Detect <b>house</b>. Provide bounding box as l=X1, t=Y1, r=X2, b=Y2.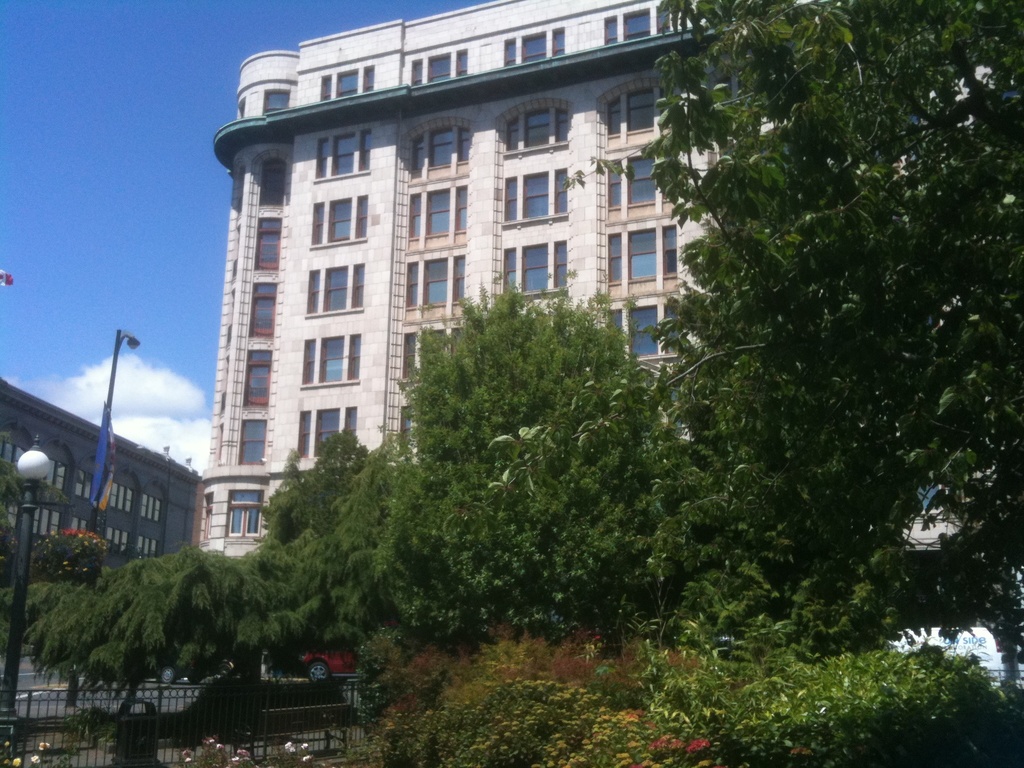
l=0, t=371, r=207, b=673.
